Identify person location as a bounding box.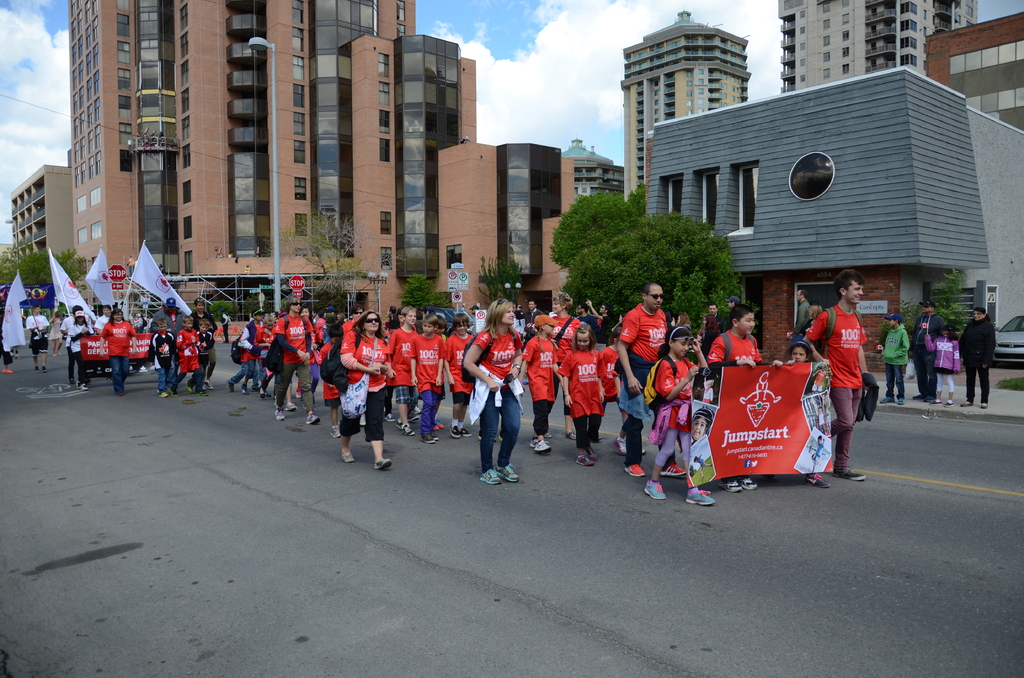
[left=786, top=286, right=811, bottom=337].
